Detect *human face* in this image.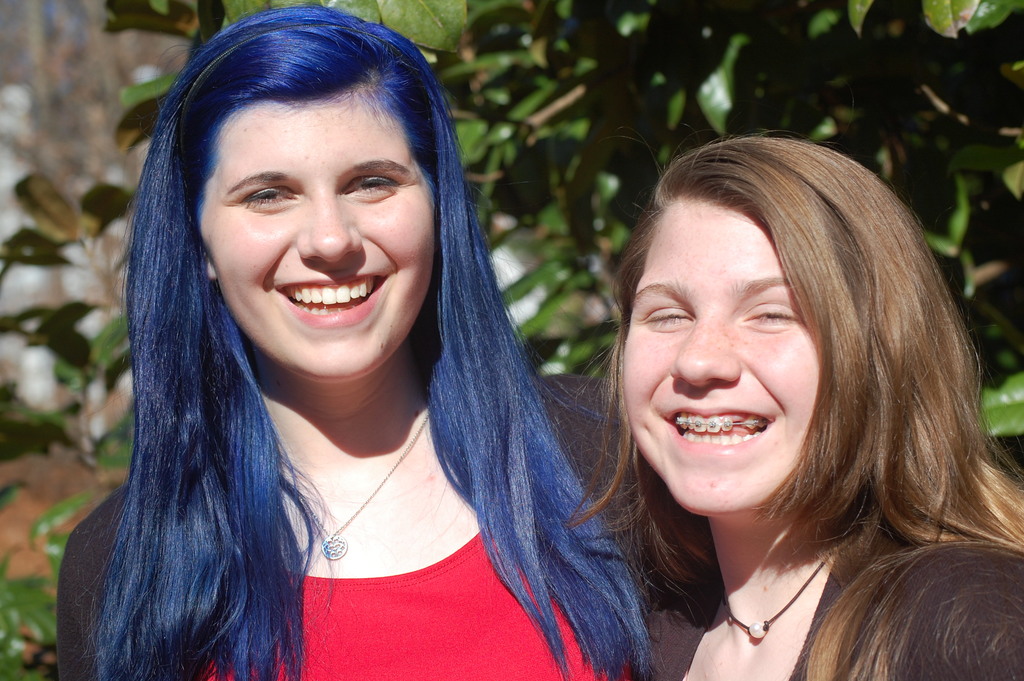
Detection: [left=200, top=85, right=437, bottom=382].
